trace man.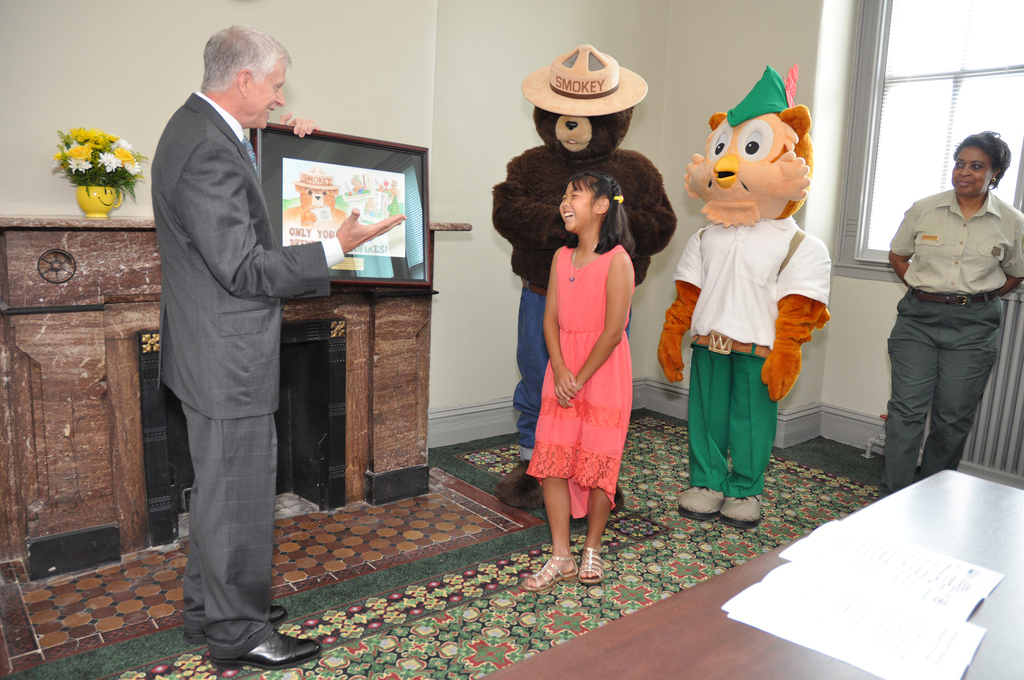
Traced to region(148, 24, 409, 672).
